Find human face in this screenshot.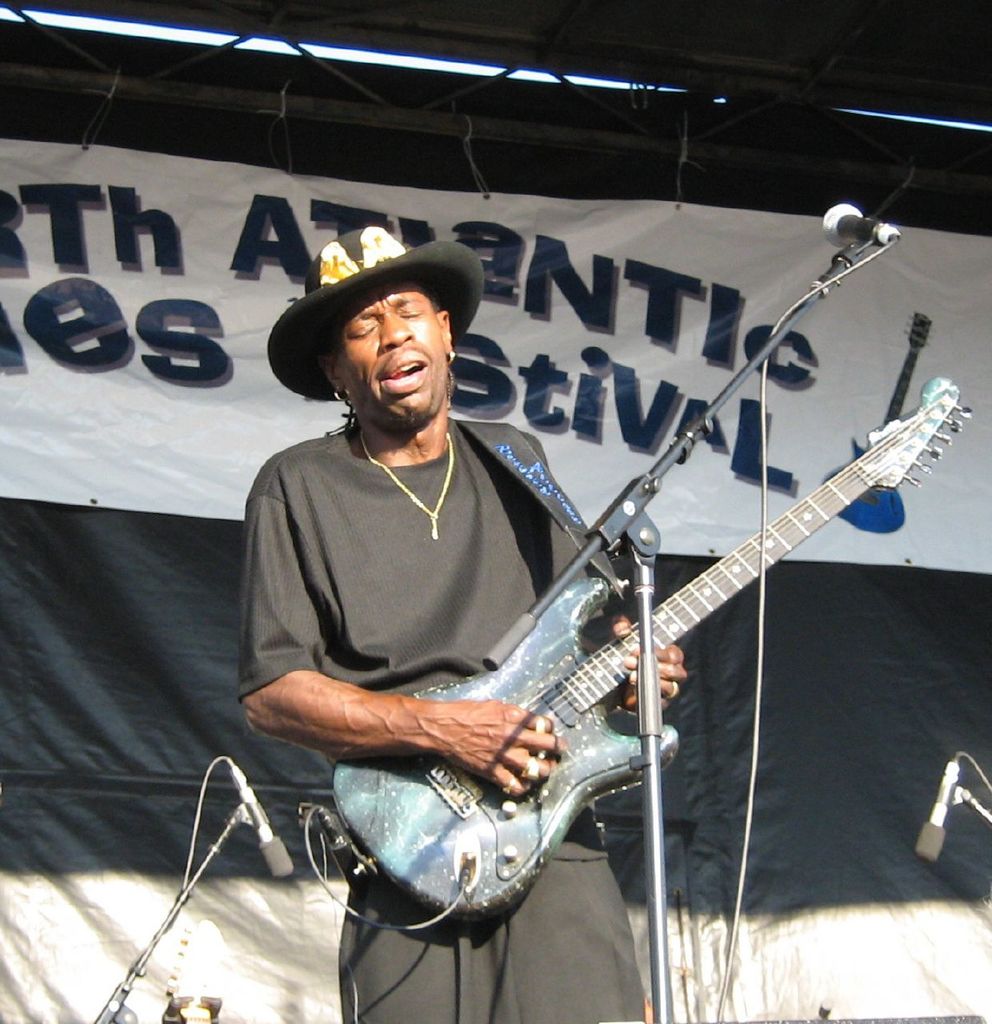
The bounding box for human face is locate(330, 275, 446, 422).
